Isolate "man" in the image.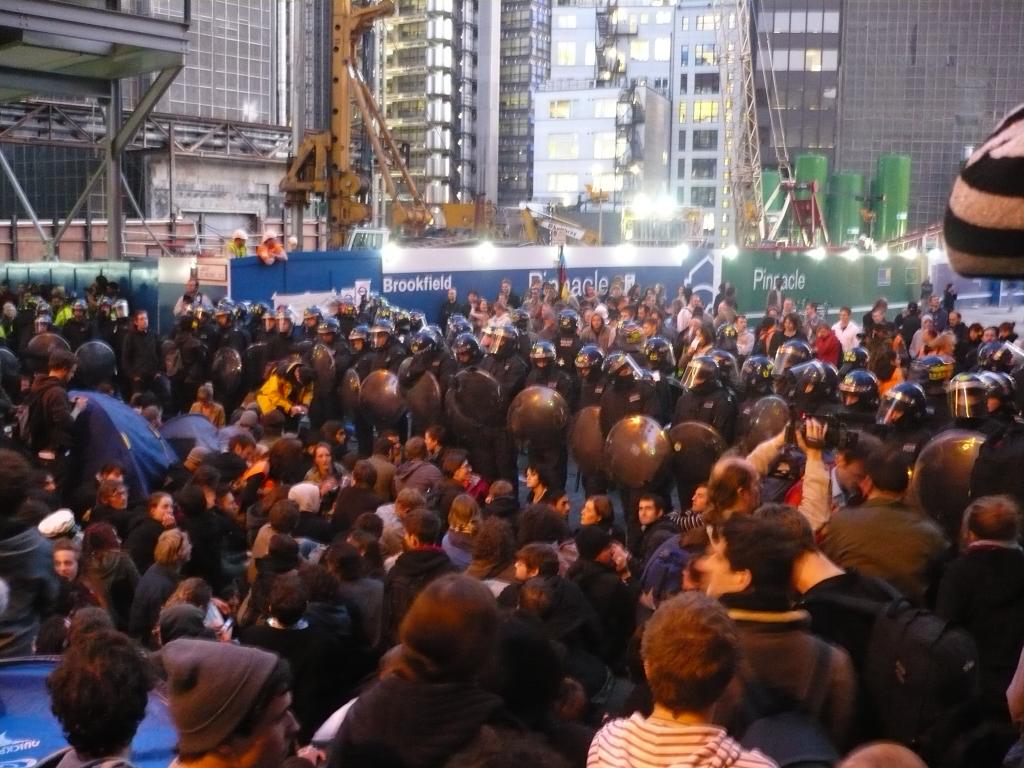
Isolated region: (x1=254, y1=315, x2=283, y2=382).
